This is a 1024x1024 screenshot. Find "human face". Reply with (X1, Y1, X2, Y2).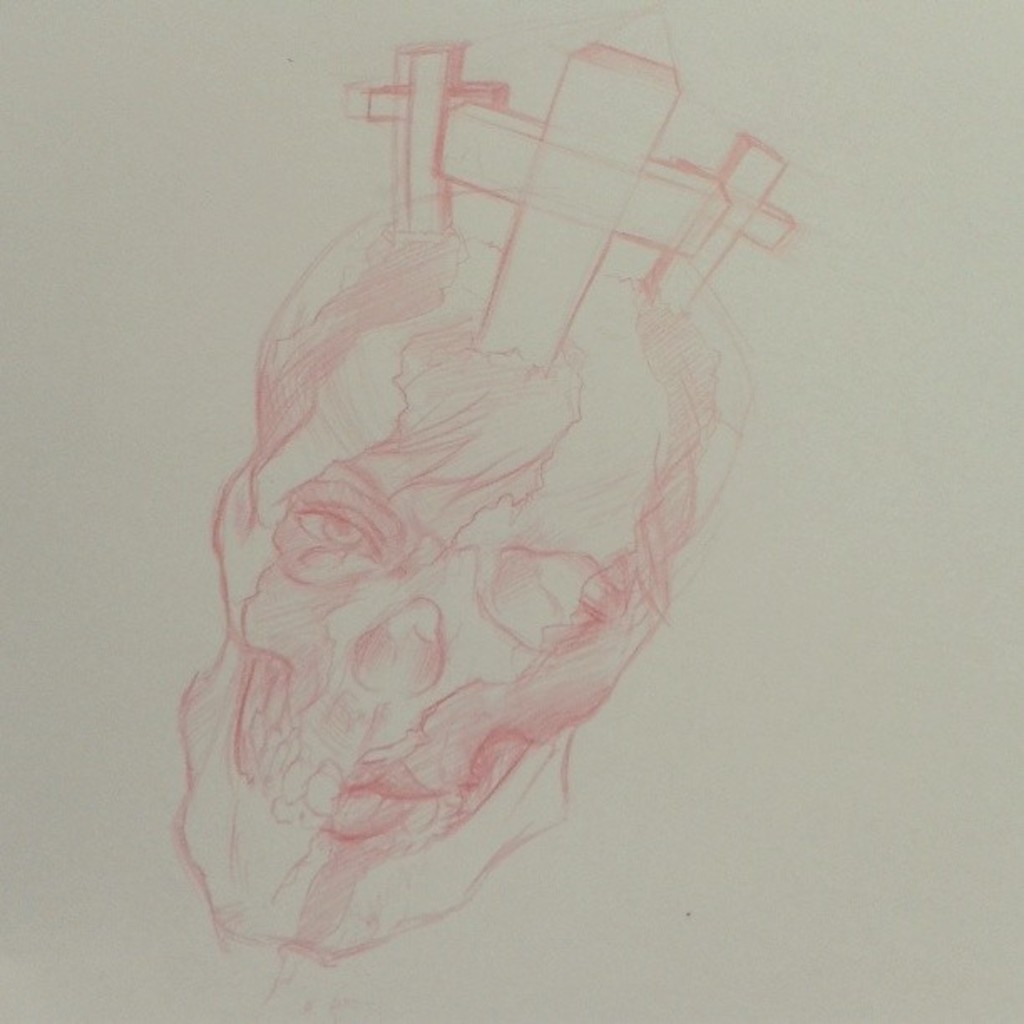
(176, 370, 664, 970).
